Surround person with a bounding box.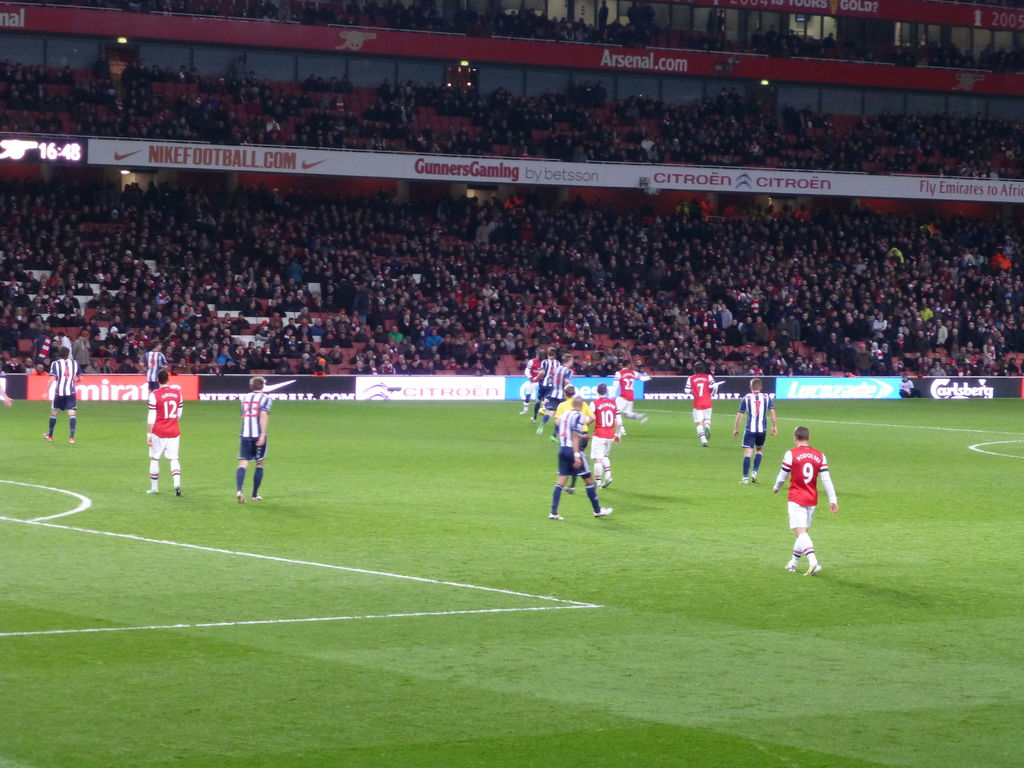
{"x1": 142, "y1": 368, "x2": 188, "y2": 498}.
